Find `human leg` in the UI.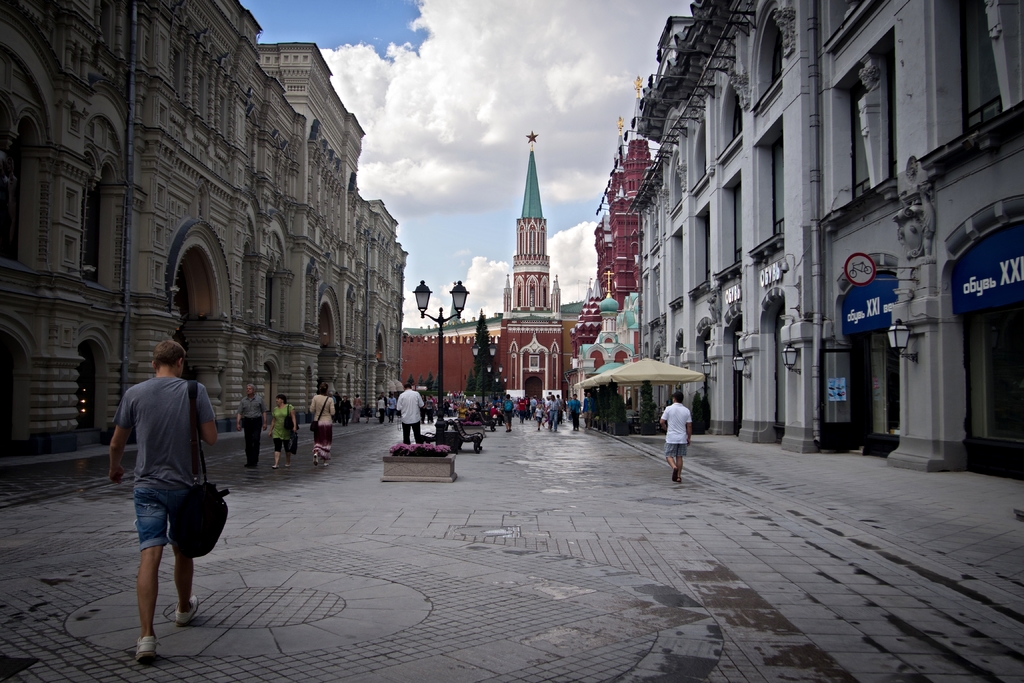
UI element at (167, 486, 202, 623).
